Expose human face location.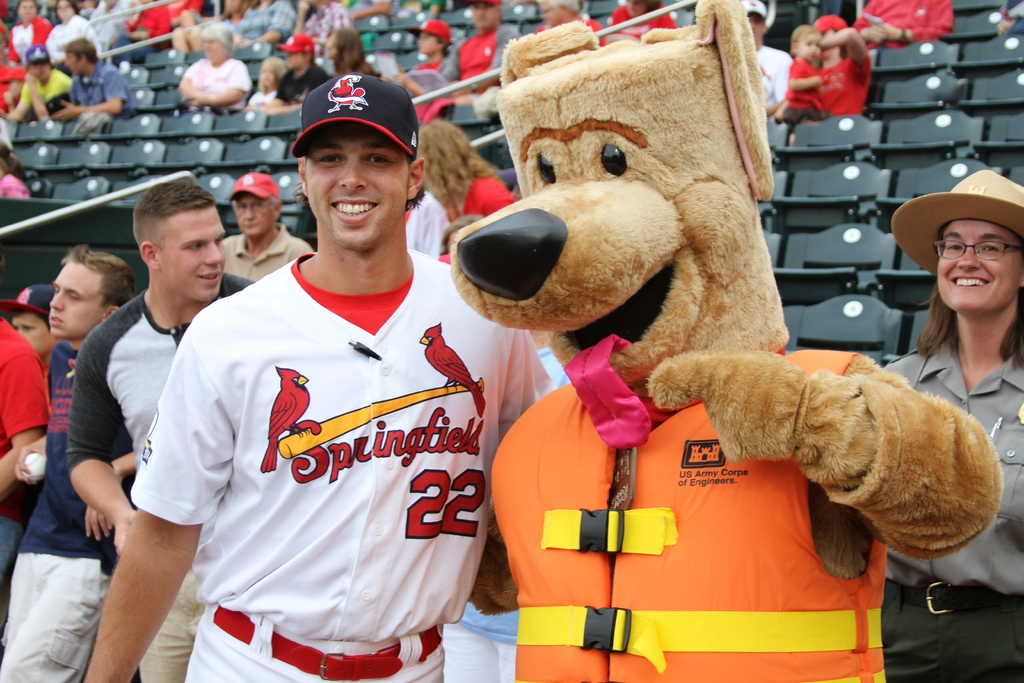
Exposed at [932,215,1020,317].
